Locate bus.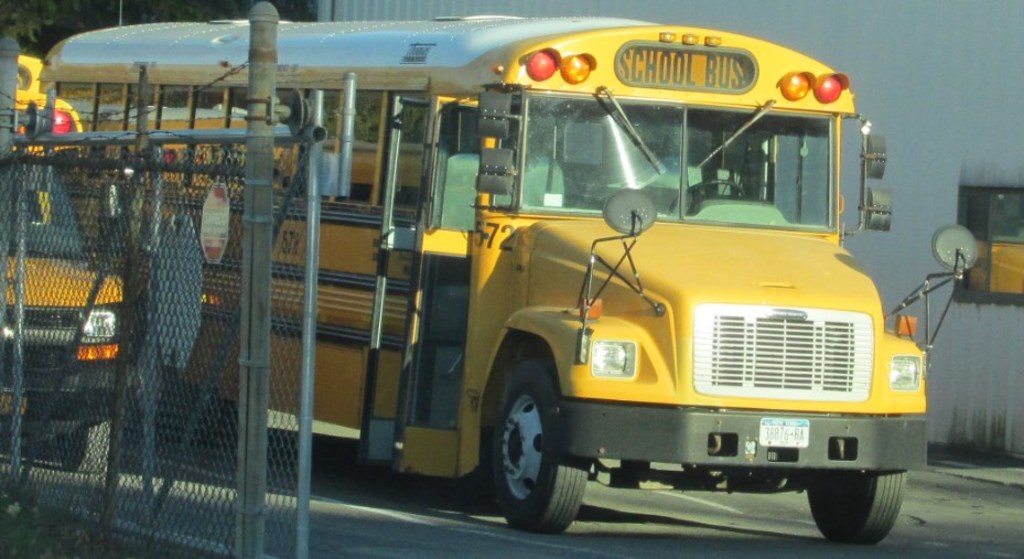
Bounding box: region(14, 56, 128, 473).
